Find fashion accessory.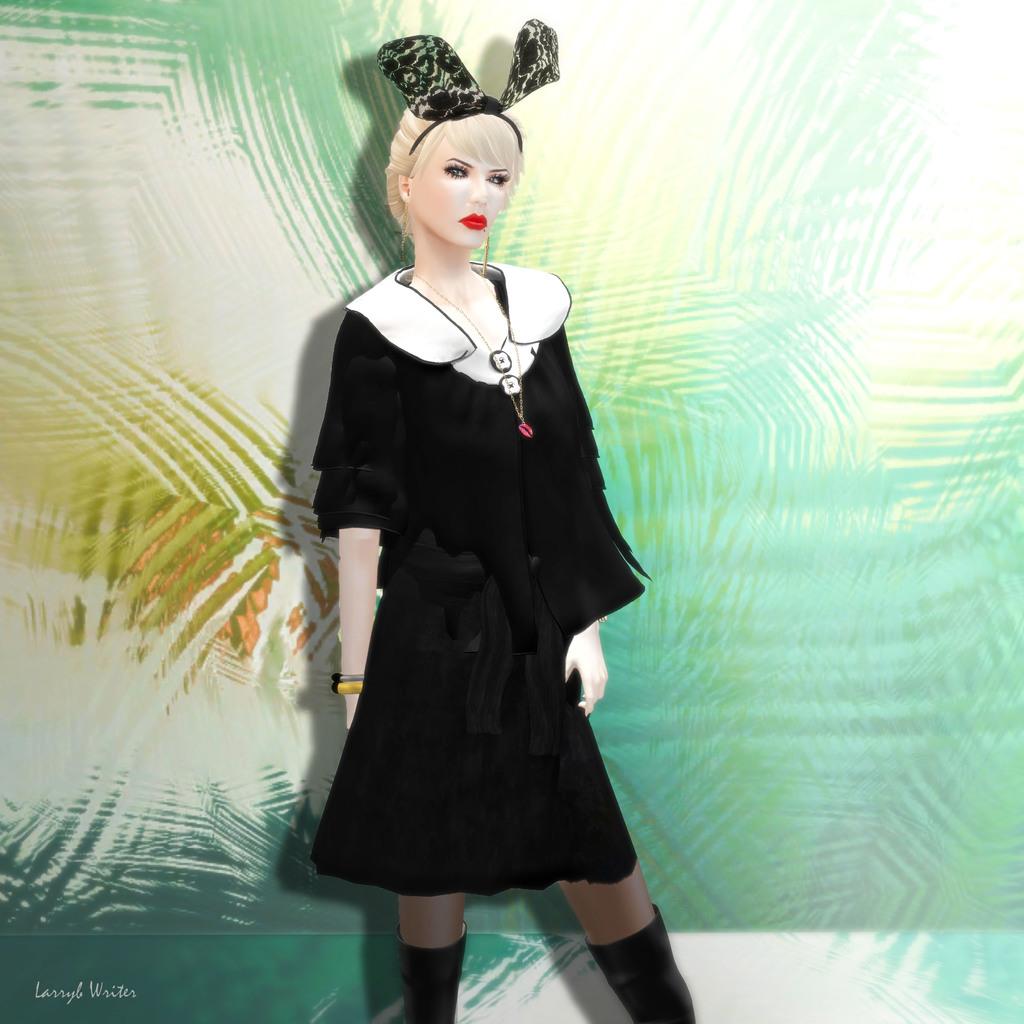
BBox(400, 196, 410, 256).
